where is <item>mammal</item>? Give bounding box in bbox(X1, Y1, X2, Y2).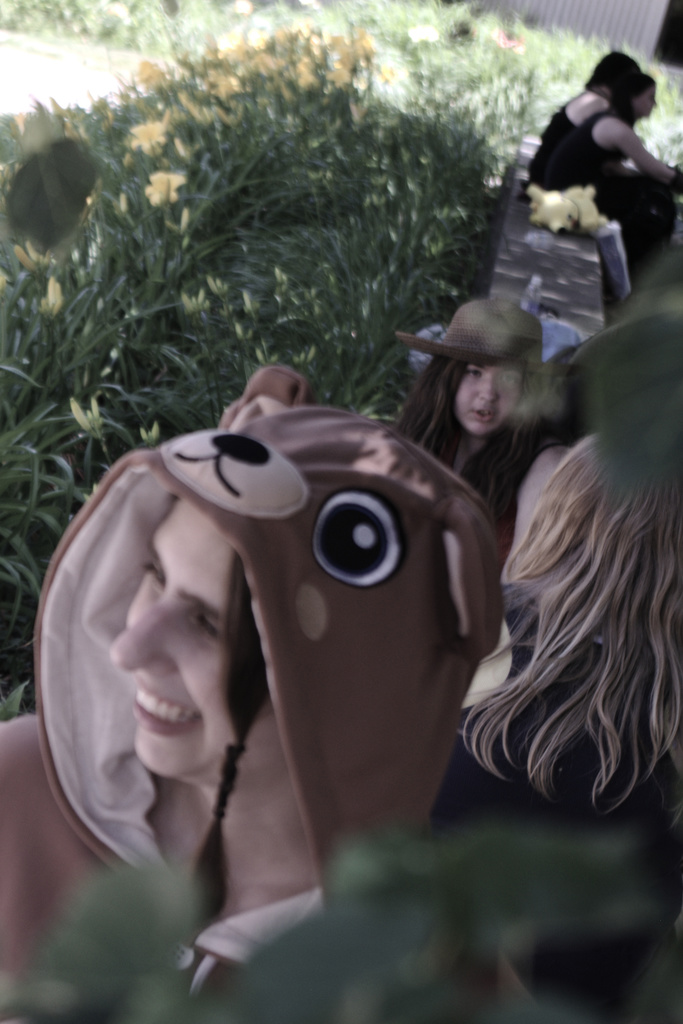
bbox(195, 429, 682, 1008).
